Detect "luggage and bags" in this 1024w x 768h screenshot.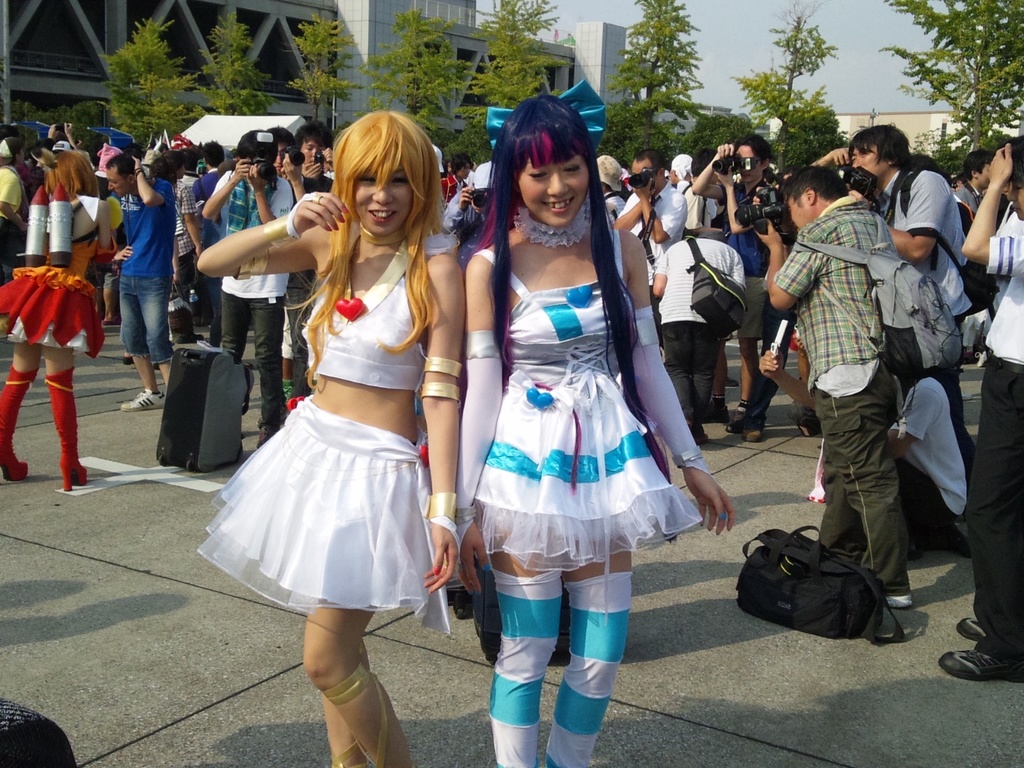
Detection: l=688, t=235, r=748, b=350.
